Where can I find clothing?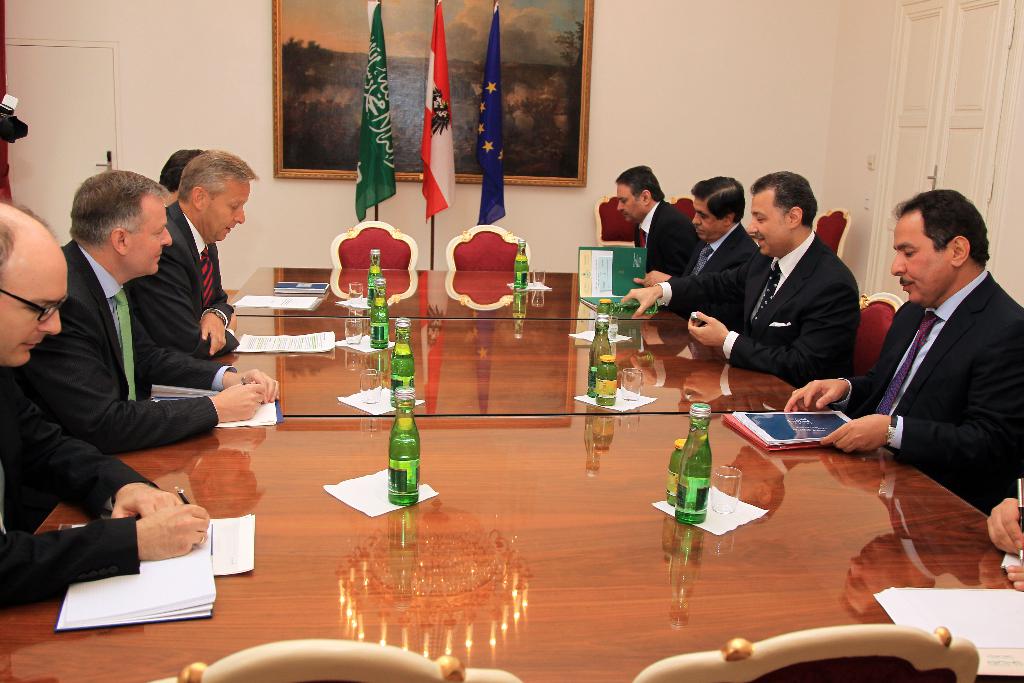
You can find it at [28,240,214,454].
